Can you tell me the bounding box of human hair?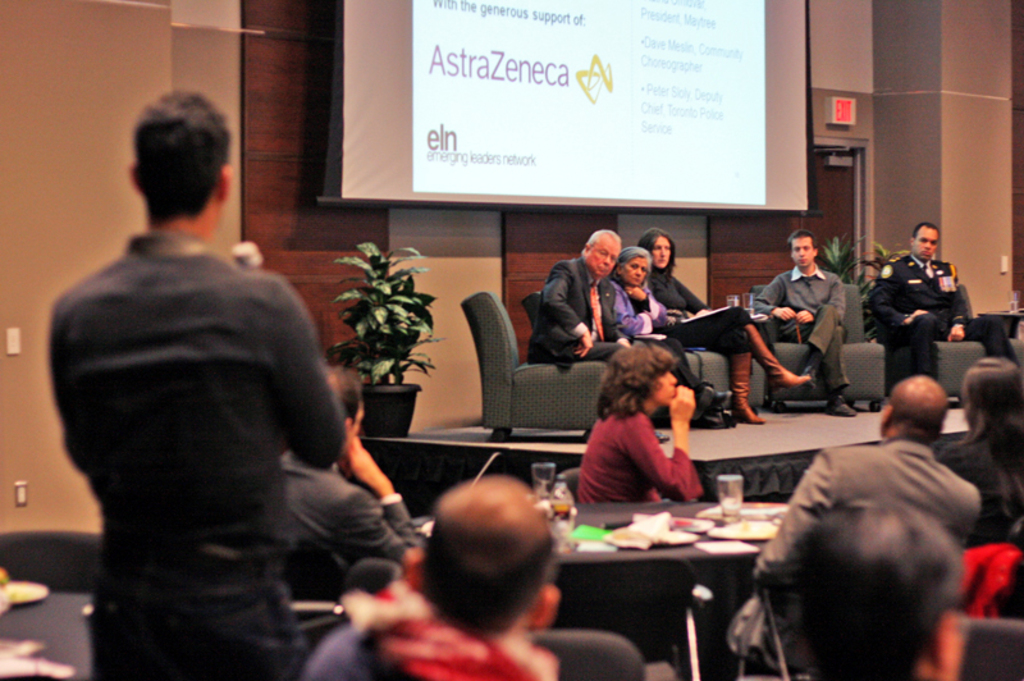
[910,219,938,238].
